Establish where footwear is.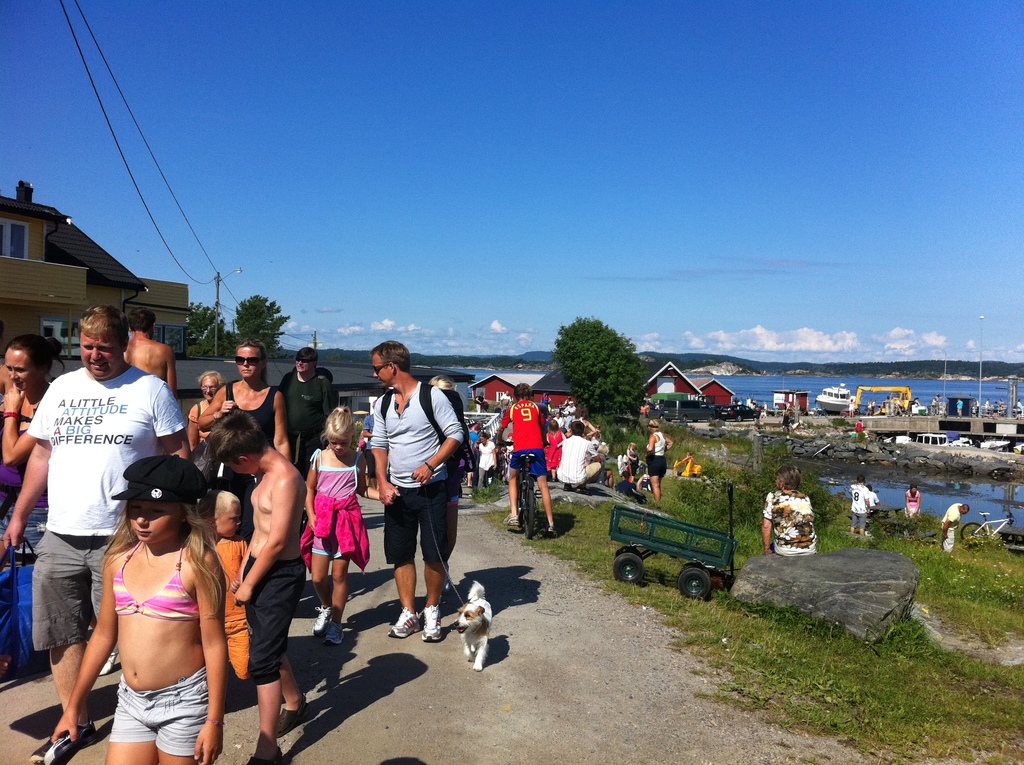
Established at [327, 617, 348, 650].
